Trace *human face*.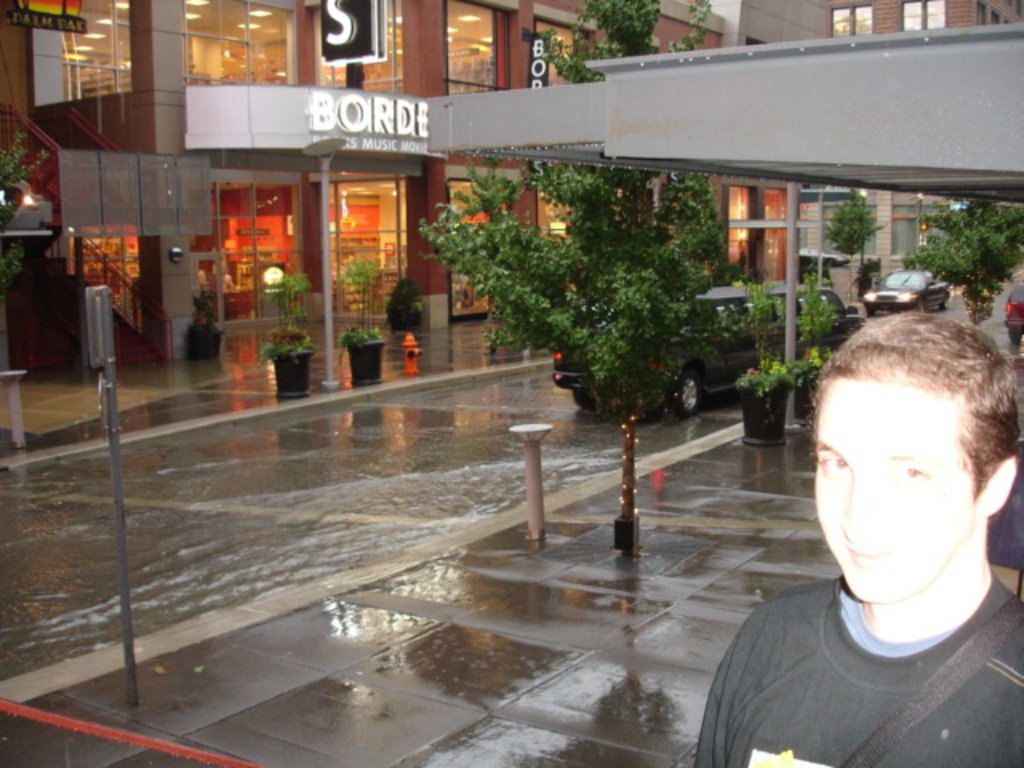
Traced to select_region(813, 382, 978, 611).
